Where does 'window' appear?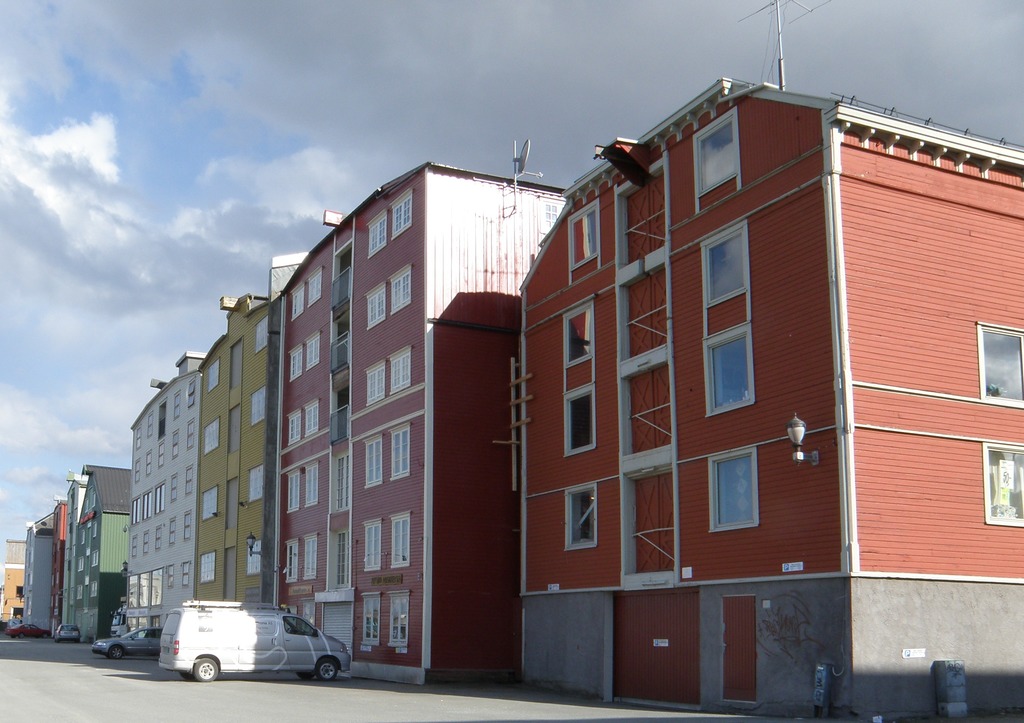
Appears at locate(560, 298, 598, 459).
